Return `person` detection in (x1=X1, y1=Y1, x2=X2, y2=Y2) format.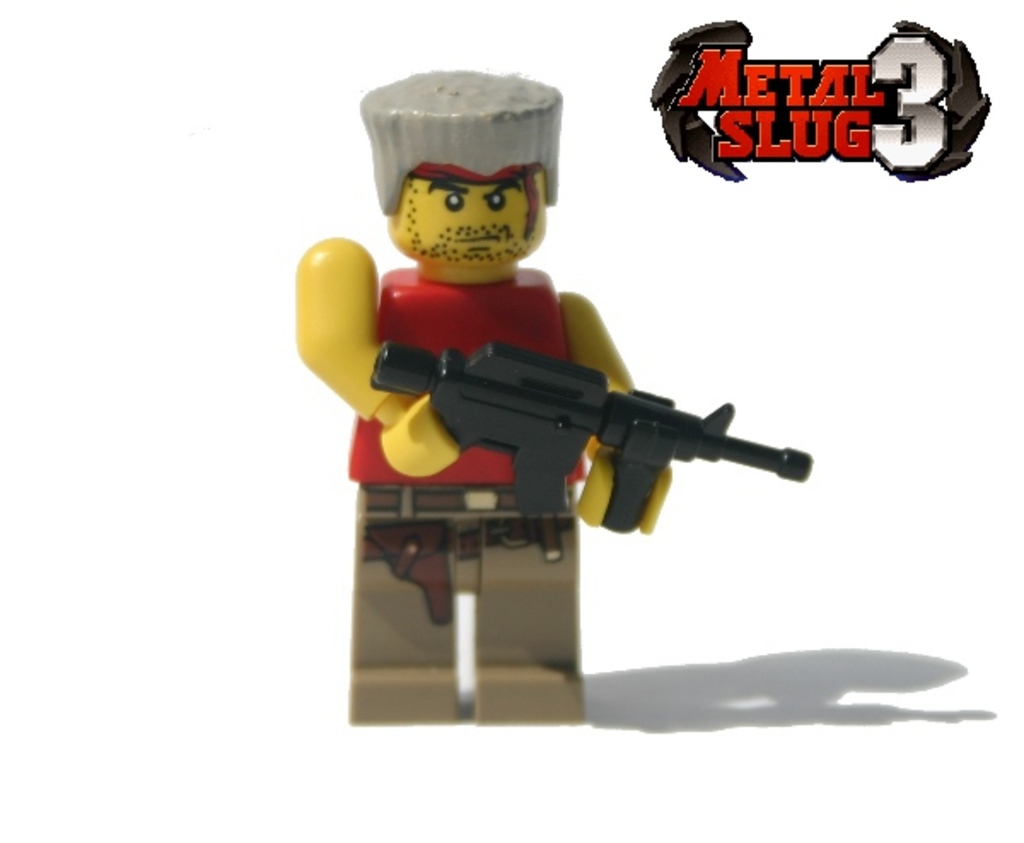
(x1=292, y1=68, x2=669, y2=725).
